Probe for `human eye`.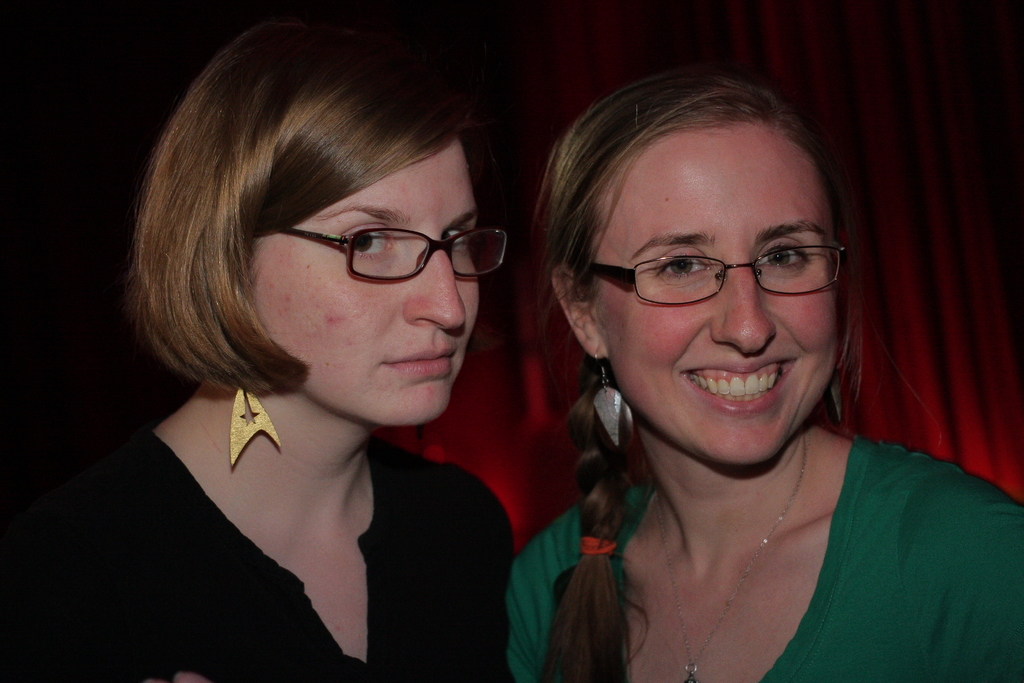
Probe result: x1=755 y1=237 x2=816 y2=276.
